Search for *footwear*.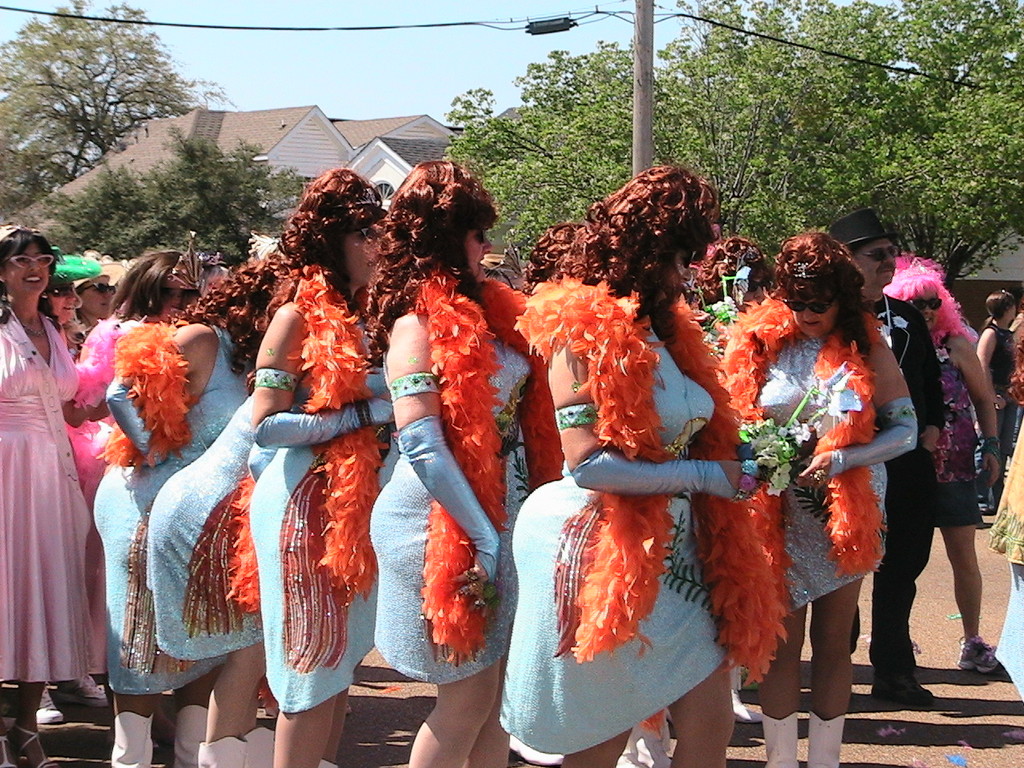
Found at rect(35, 686, 62, 725).
